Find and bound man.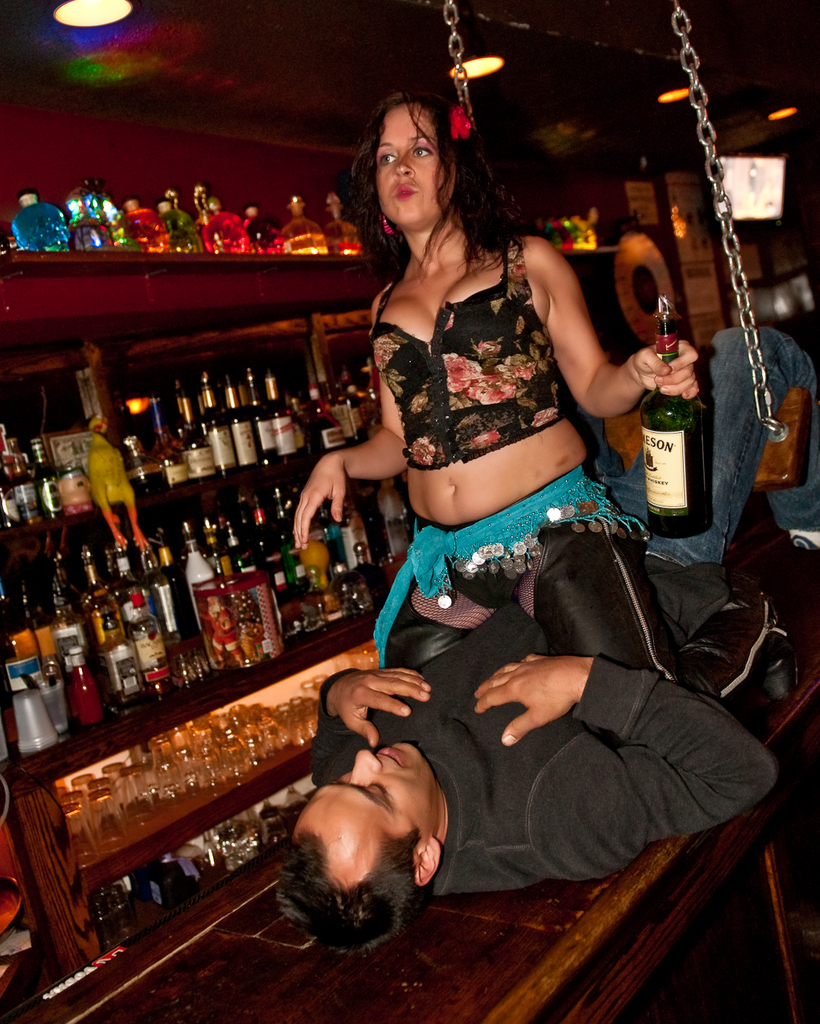
Bound: (left=274, top=322, right=819, bottom=958).
